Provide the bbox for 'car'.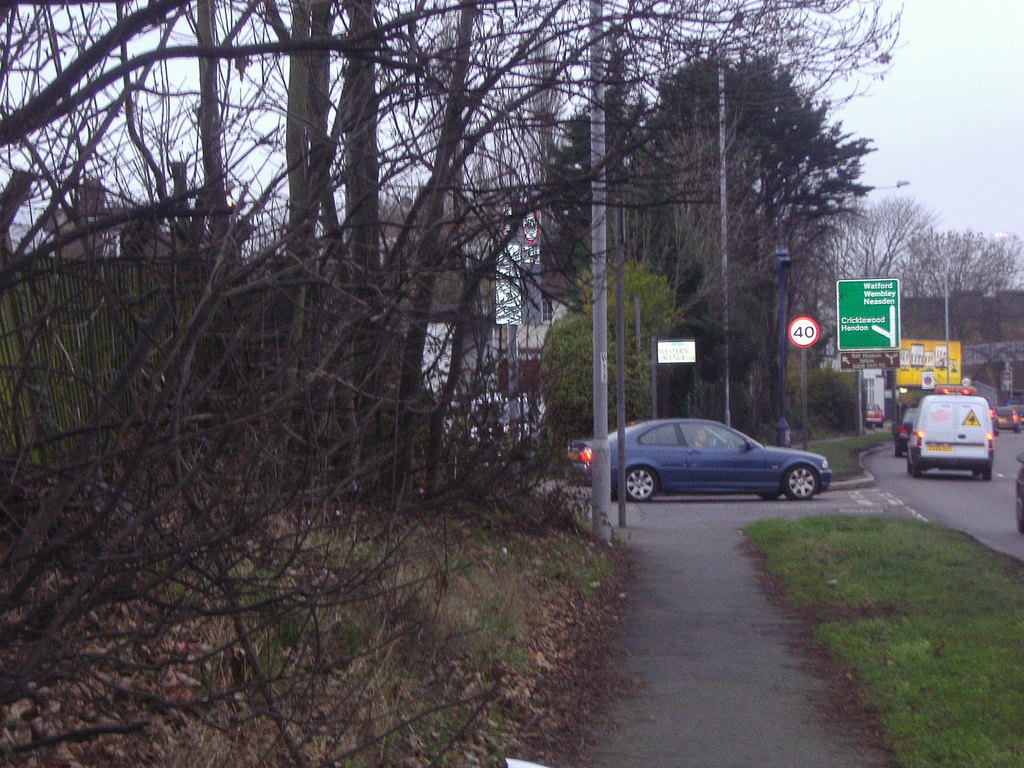
region(586, 410, 846, 512).
